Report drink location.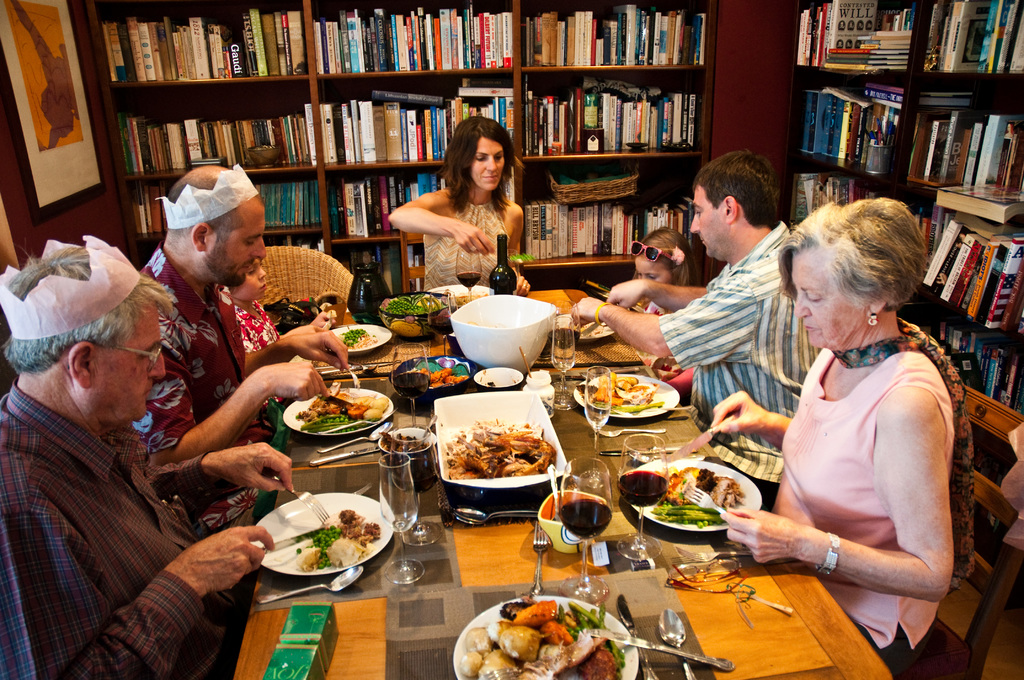
Report: region(456, 271, 481, 288).
